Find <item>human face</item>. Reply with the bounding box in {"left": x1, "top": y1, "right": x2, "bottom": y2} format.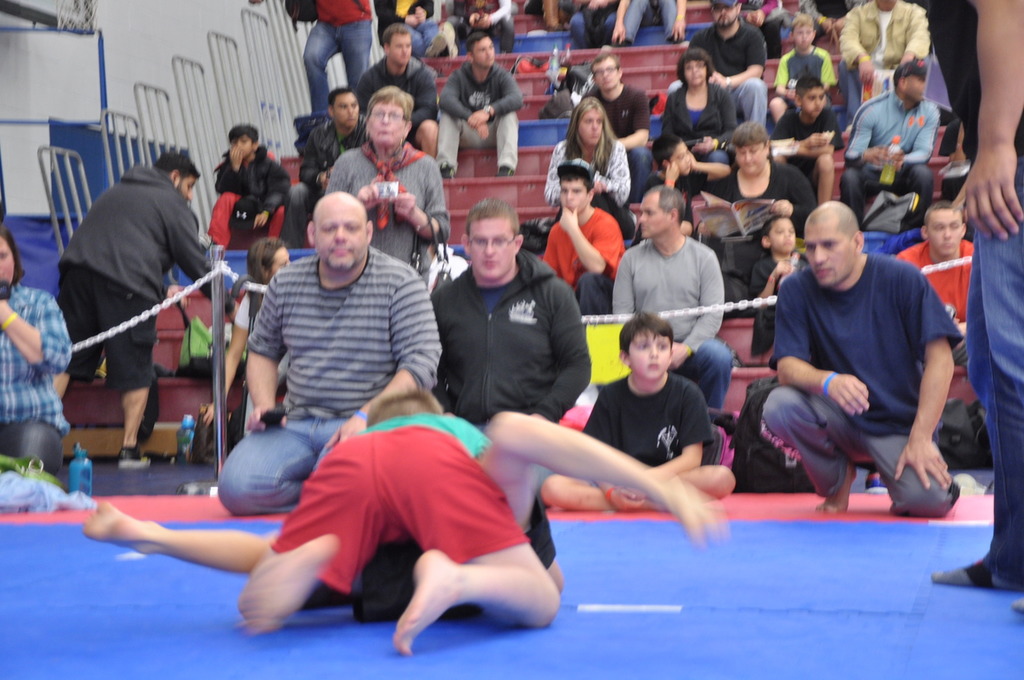
{"left": 366, "top": 103, "right": 408, "bottom": 145}.
